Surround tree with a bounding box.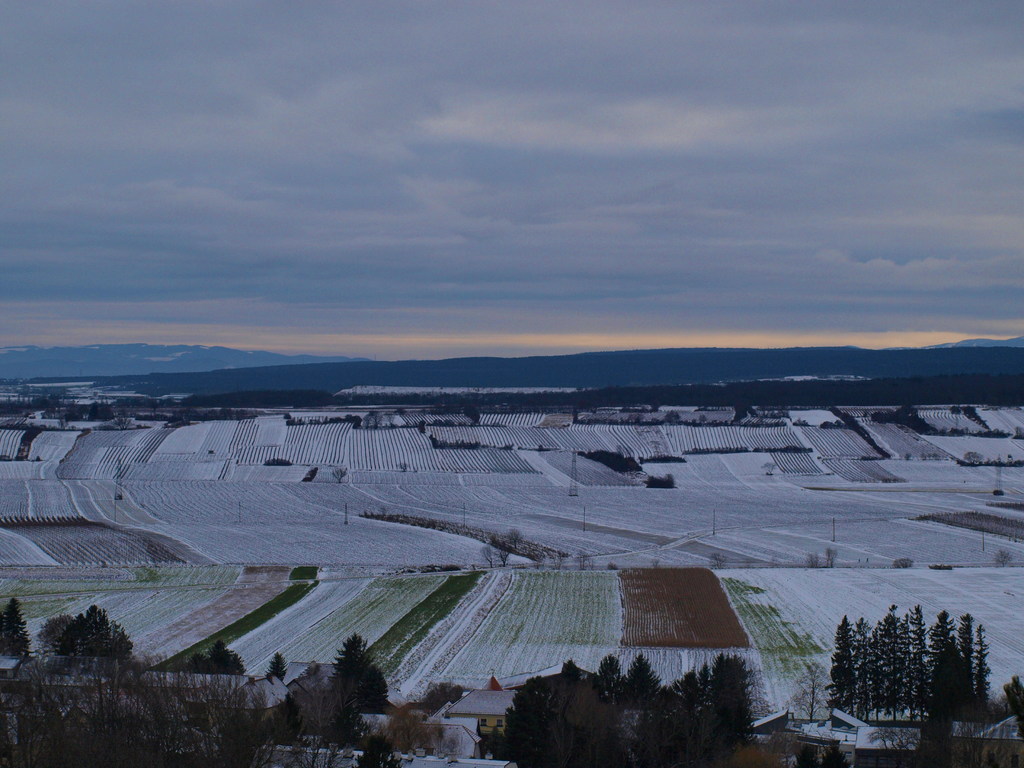
[182, 637, 247, 676].
